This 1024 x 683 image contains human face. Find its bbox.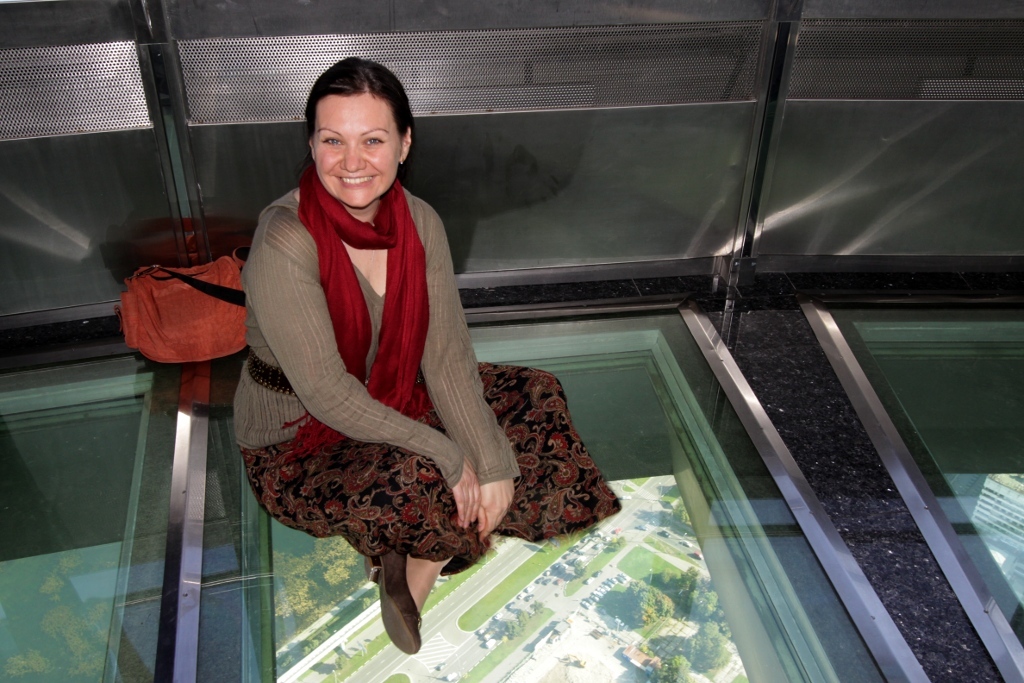
313/103/395/205.
